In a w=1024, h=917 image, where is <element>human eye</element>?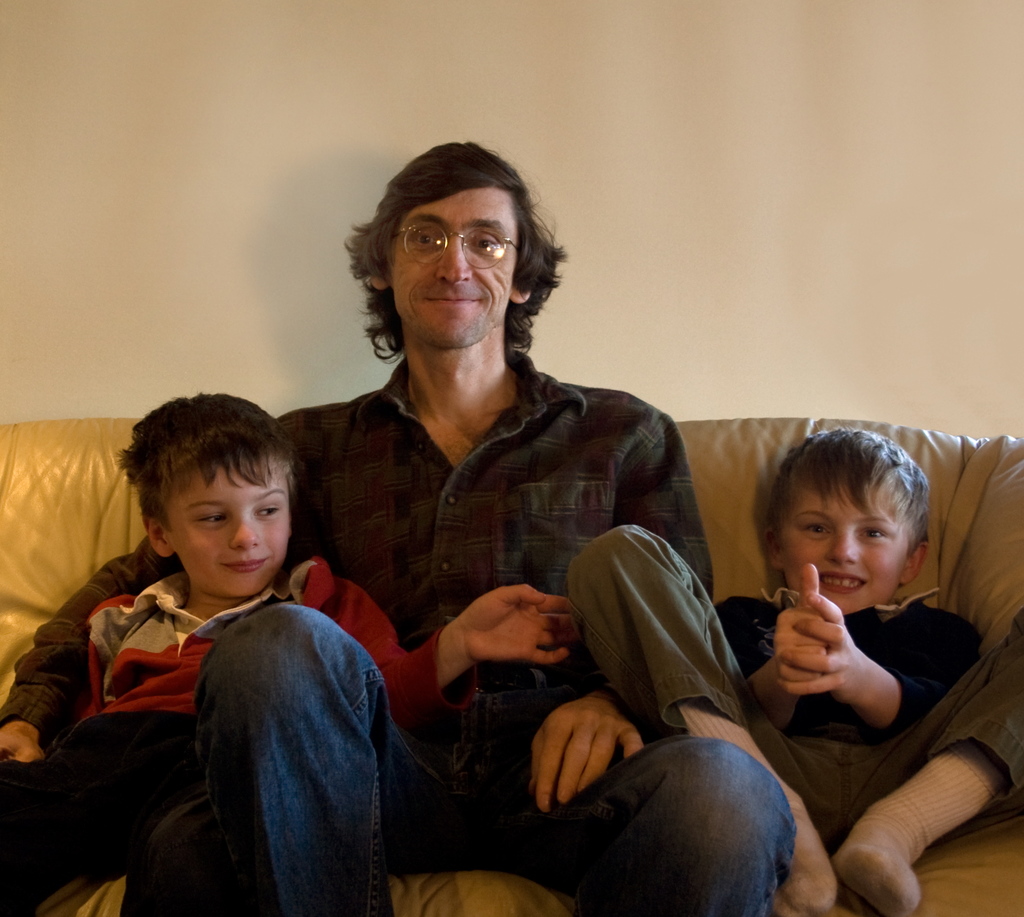
left=403, top=232, right=440, bottom=251.
